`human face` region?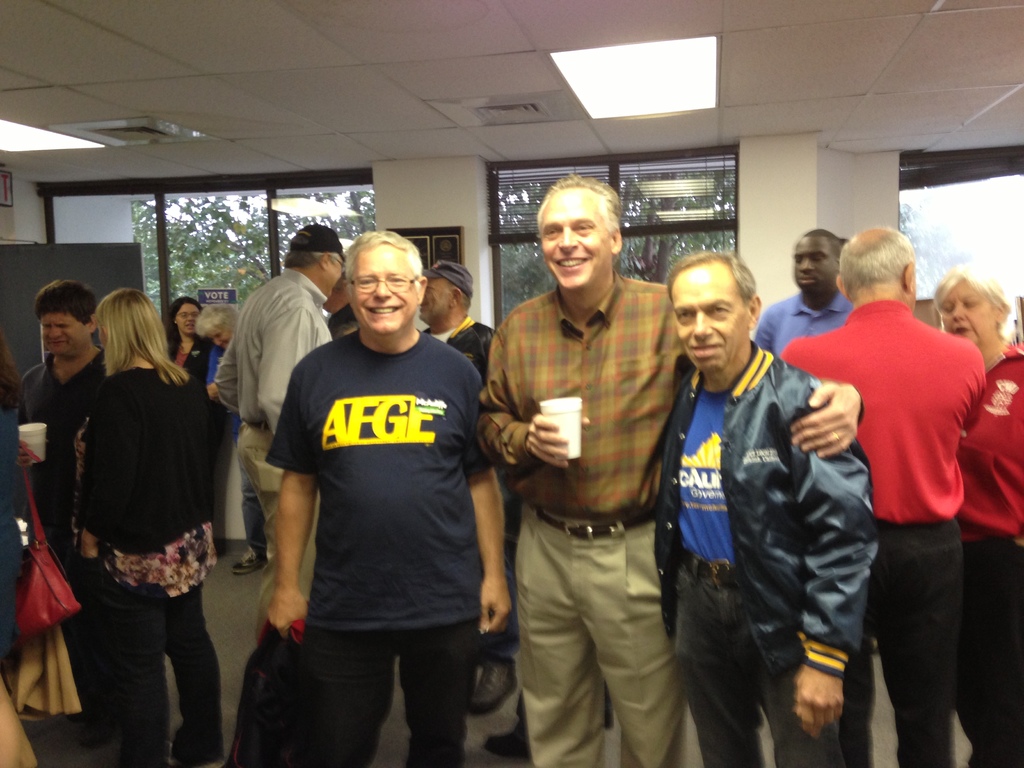
box=[941, 281, 994, 342]
